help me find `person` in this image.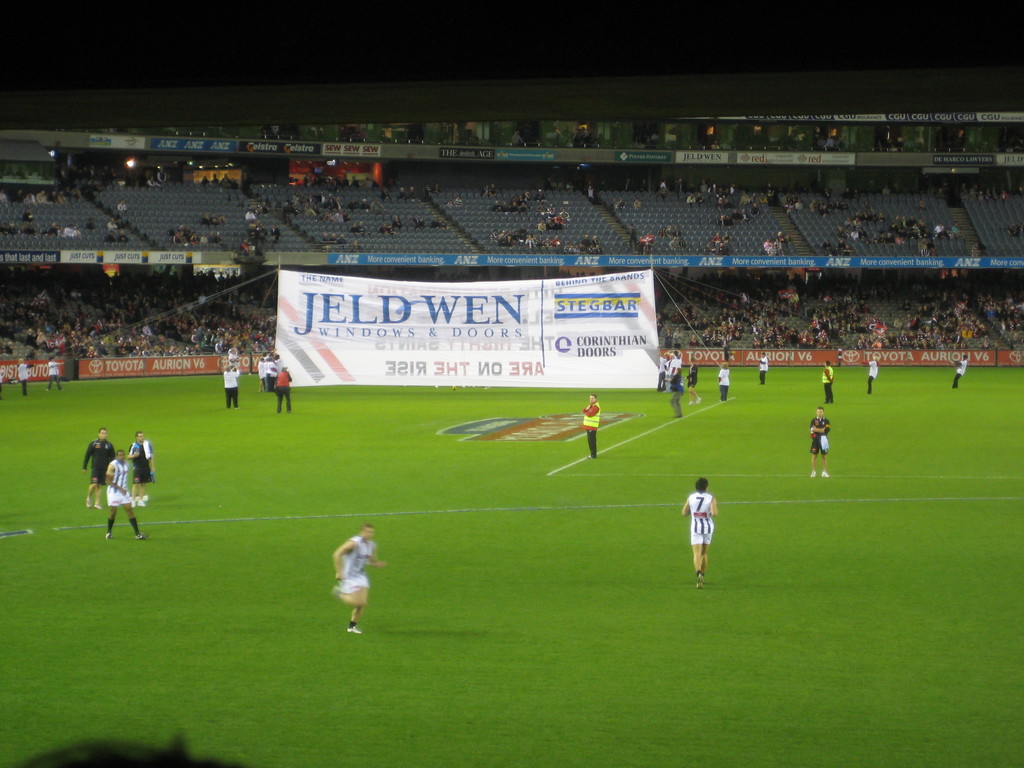
Found it: 225,354,240,401.
